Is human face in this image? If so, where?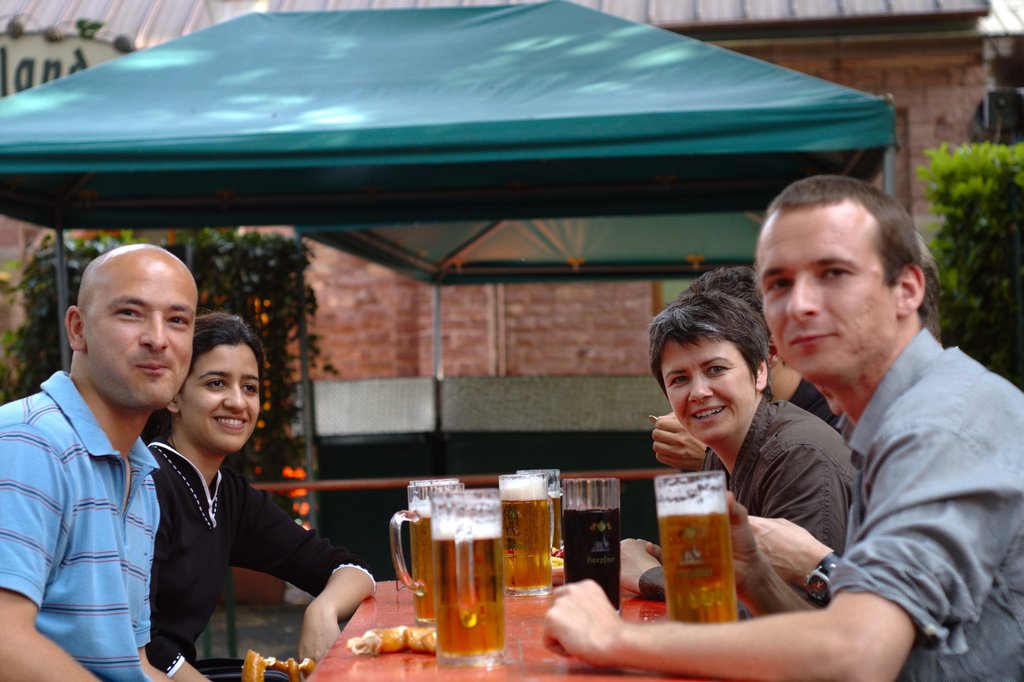
Yes, at box(754, 204, 897, 377).
